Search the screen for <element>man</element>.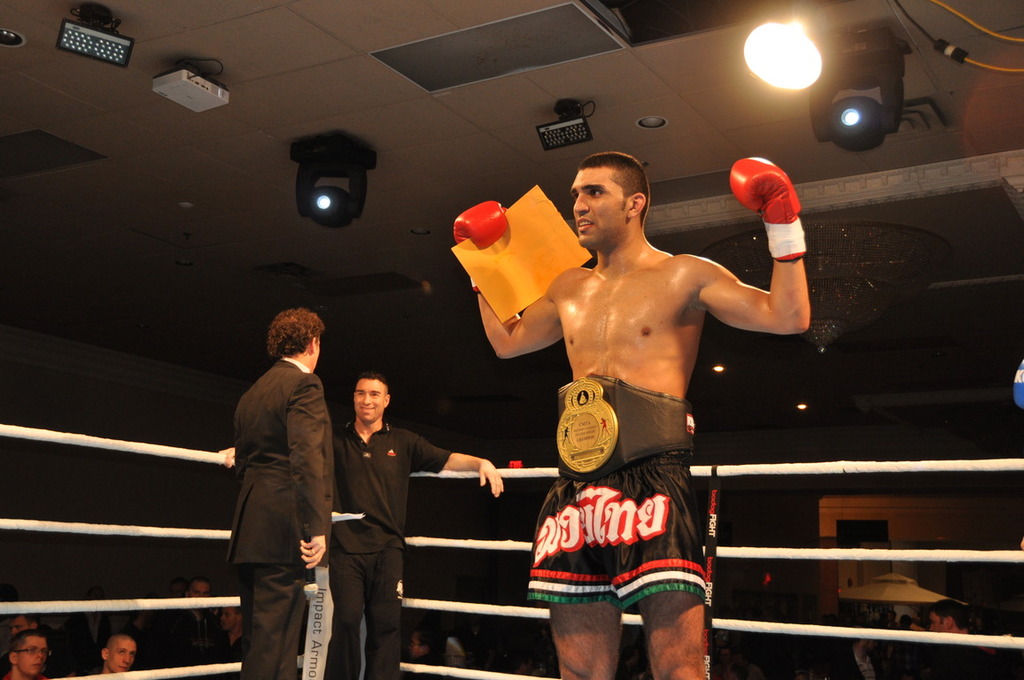
Found at (509,163,810,638).
